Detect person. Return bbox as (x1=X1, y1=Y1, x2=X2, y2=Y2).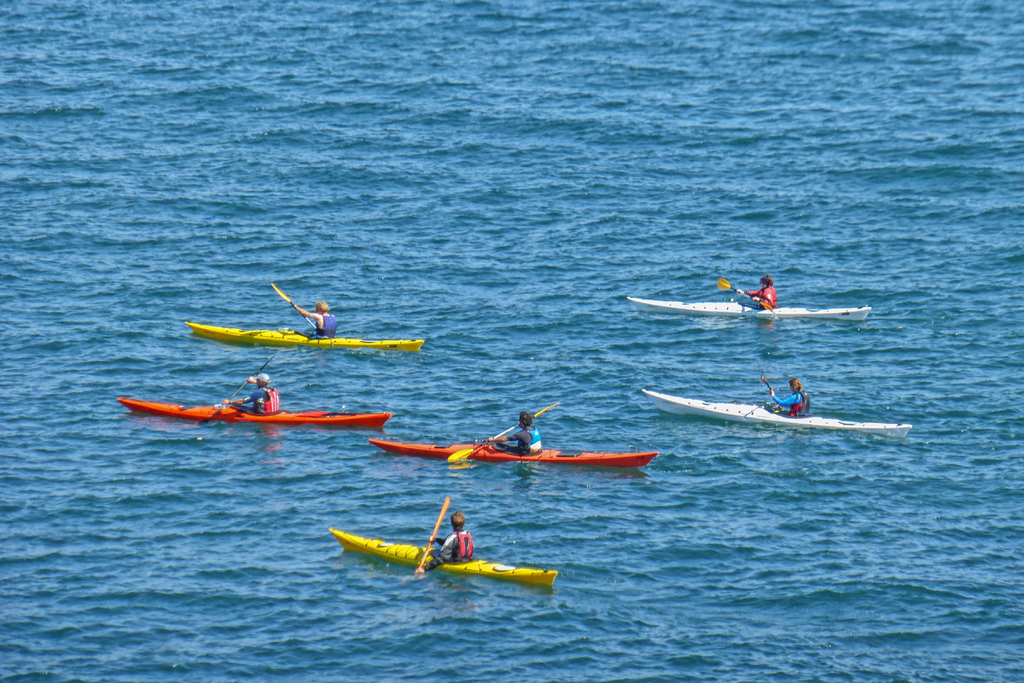
(x1=212, y1=374, x2=279, y2=416).
